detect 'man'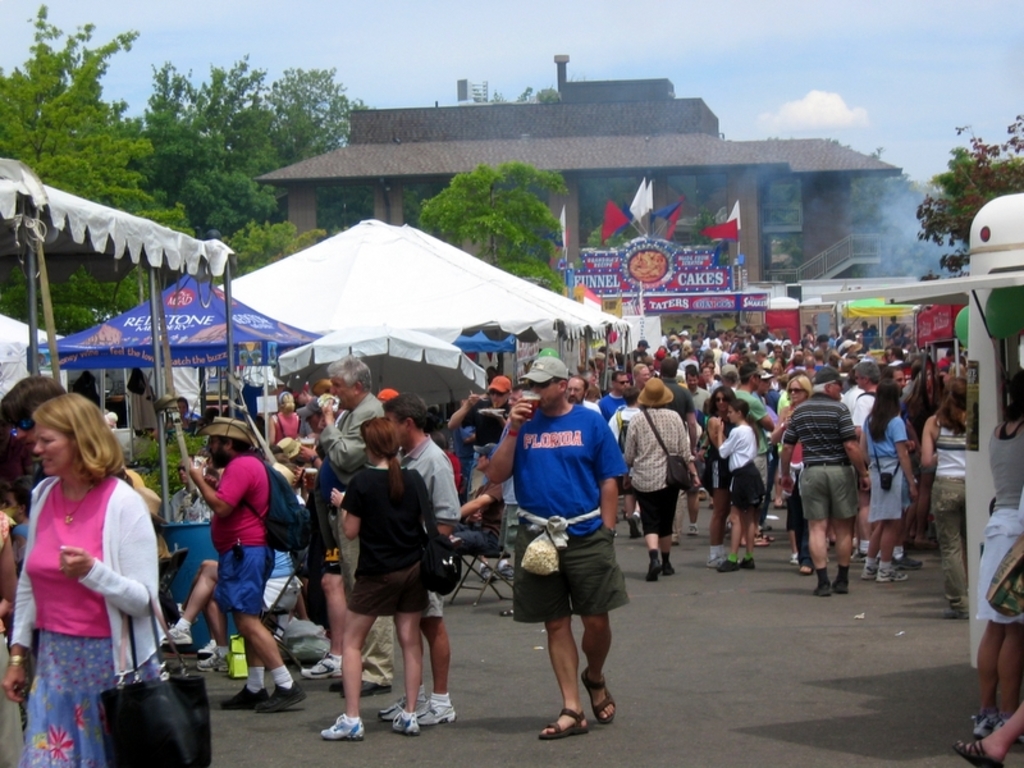
pyautogui.locateOnScreen(732, 361, 776, 548)
